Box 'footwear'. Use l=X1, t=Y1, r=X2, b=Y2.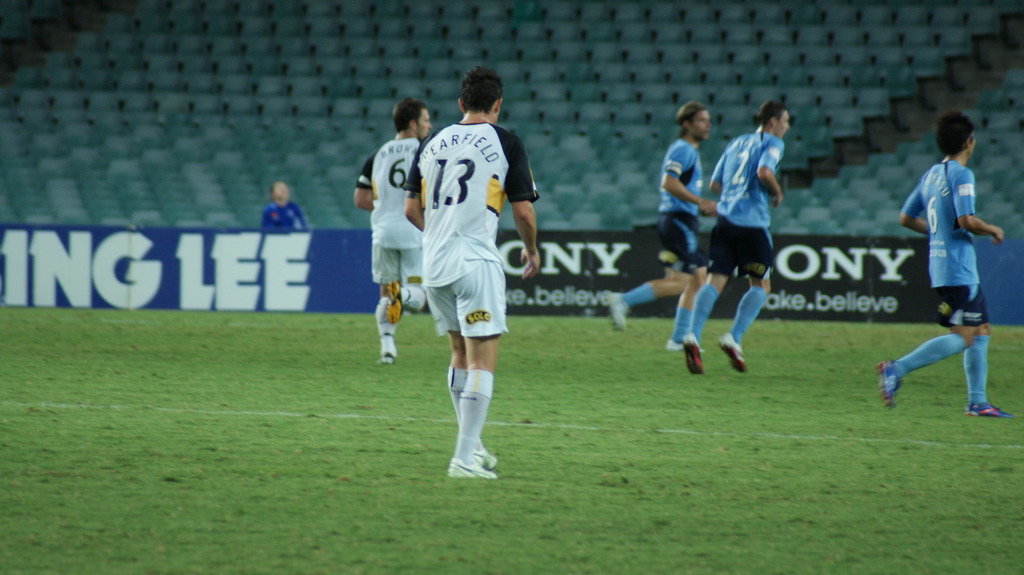
l=452, t=459, r=499, b=476.
